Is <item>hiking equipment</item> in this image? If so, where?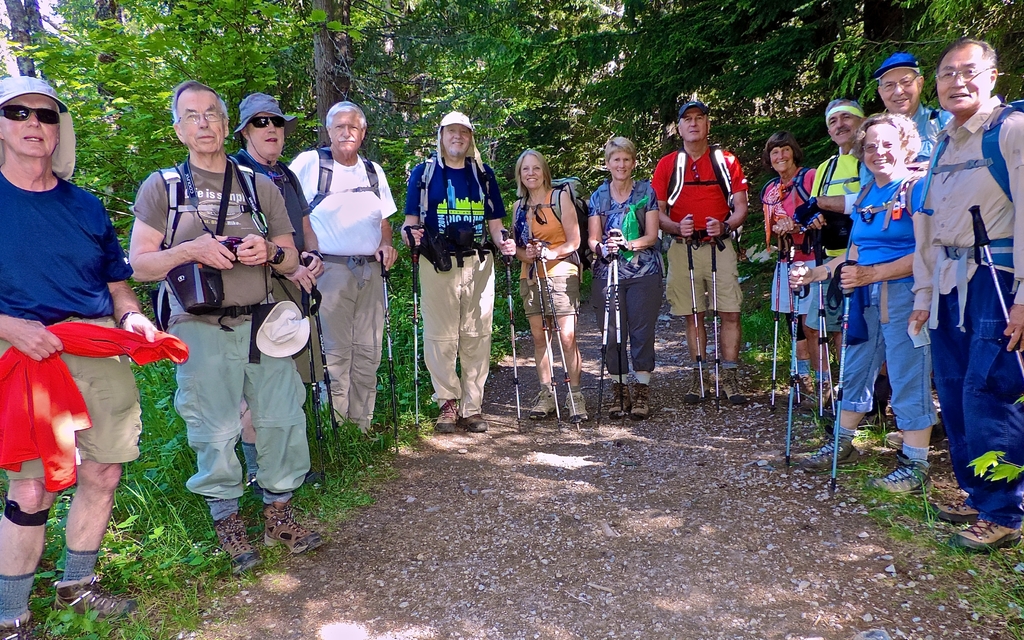
Yes, at crop(683, 215, 707, 417).
